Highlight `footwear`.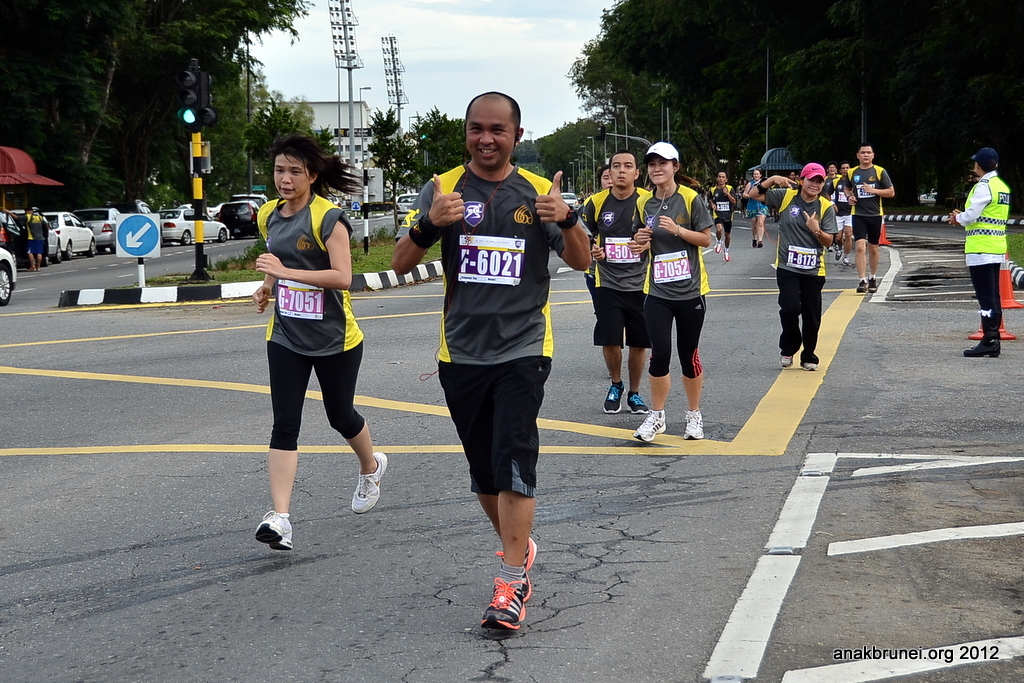
Highlighted region: 854/278/866/294.
